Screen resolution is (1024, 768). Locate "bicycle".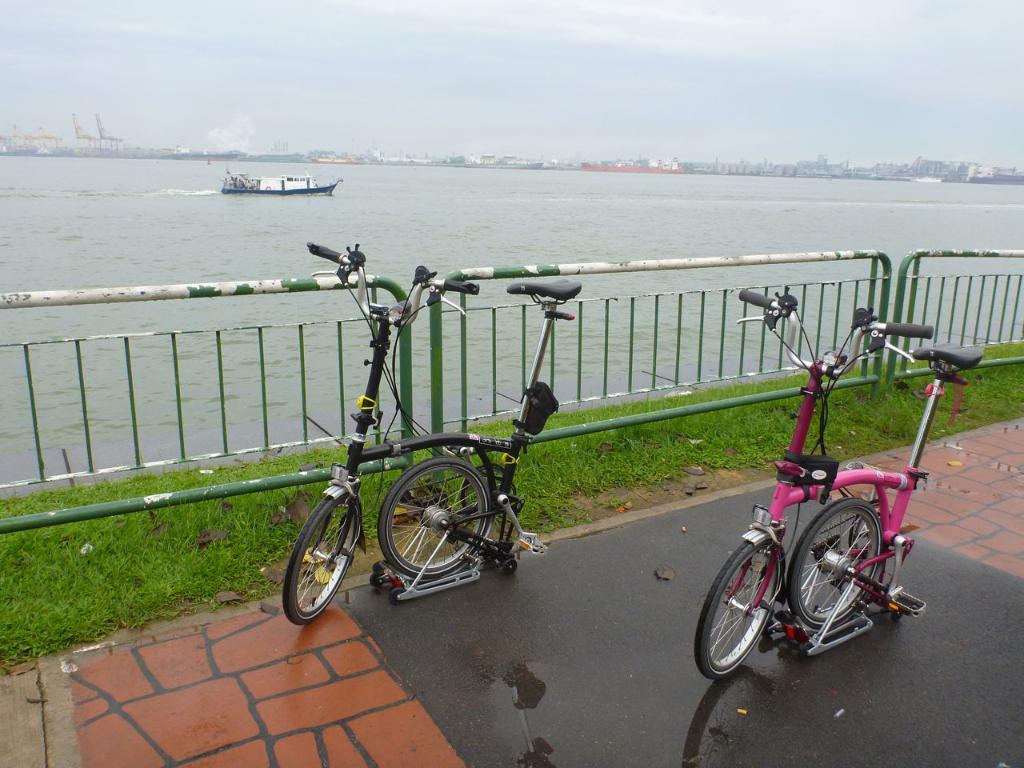
(x1=695, y1=282, x2=988, y2=678).
